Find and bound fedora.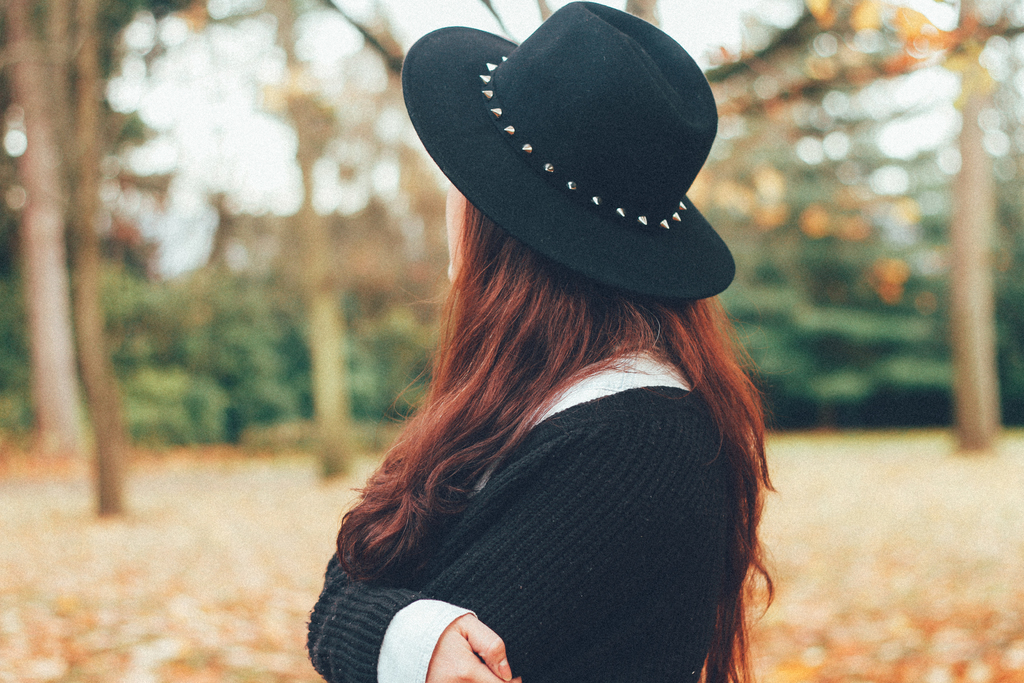
Bound: bbox=(400, 0, 740, 292).
